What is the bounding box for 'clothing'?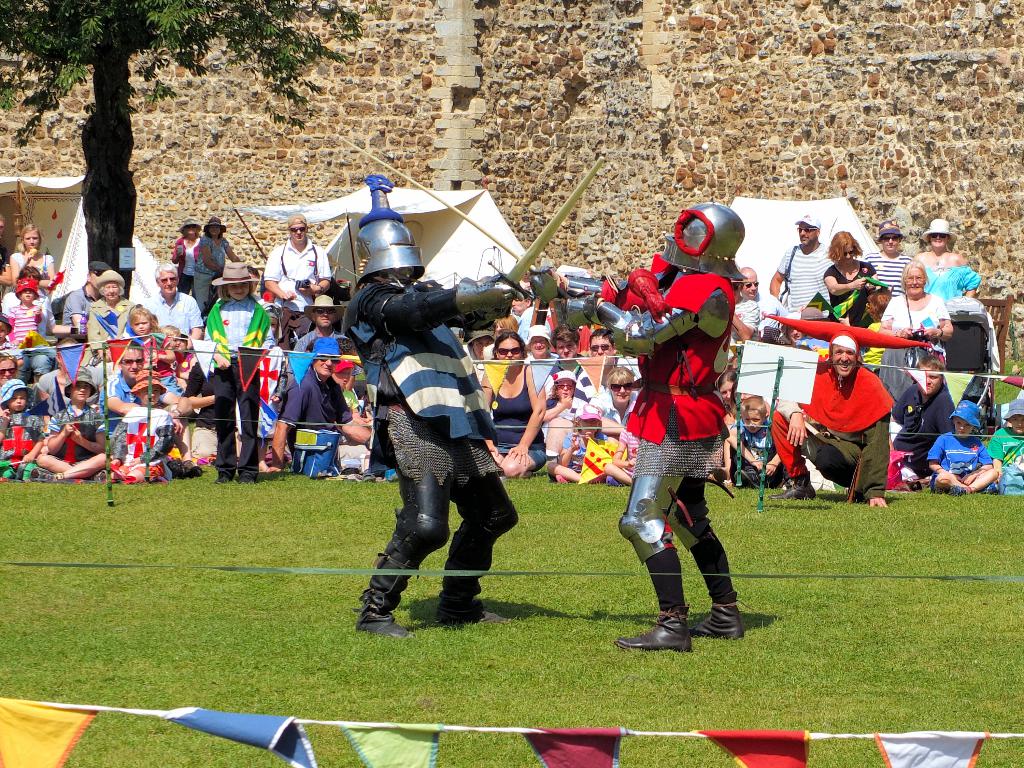
[left=858, top=247, right=908, bottom=285].
